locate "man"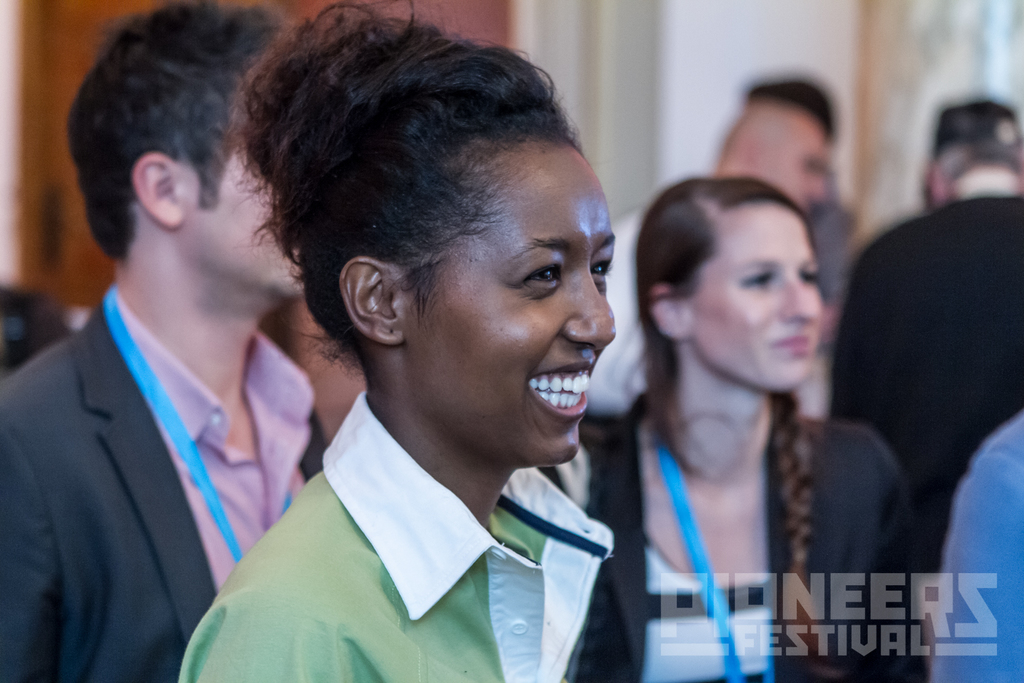
x1=836 y1=97 x2=1023 y2=557
